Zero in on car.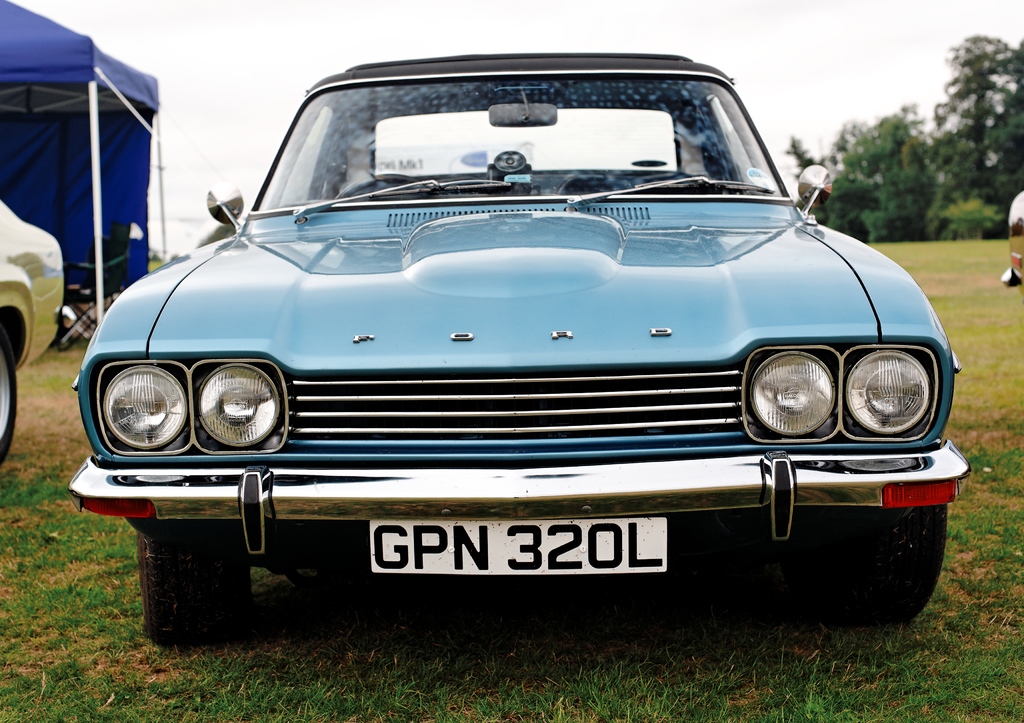
Zeroed in: locate(0, 195, 83, 465).
